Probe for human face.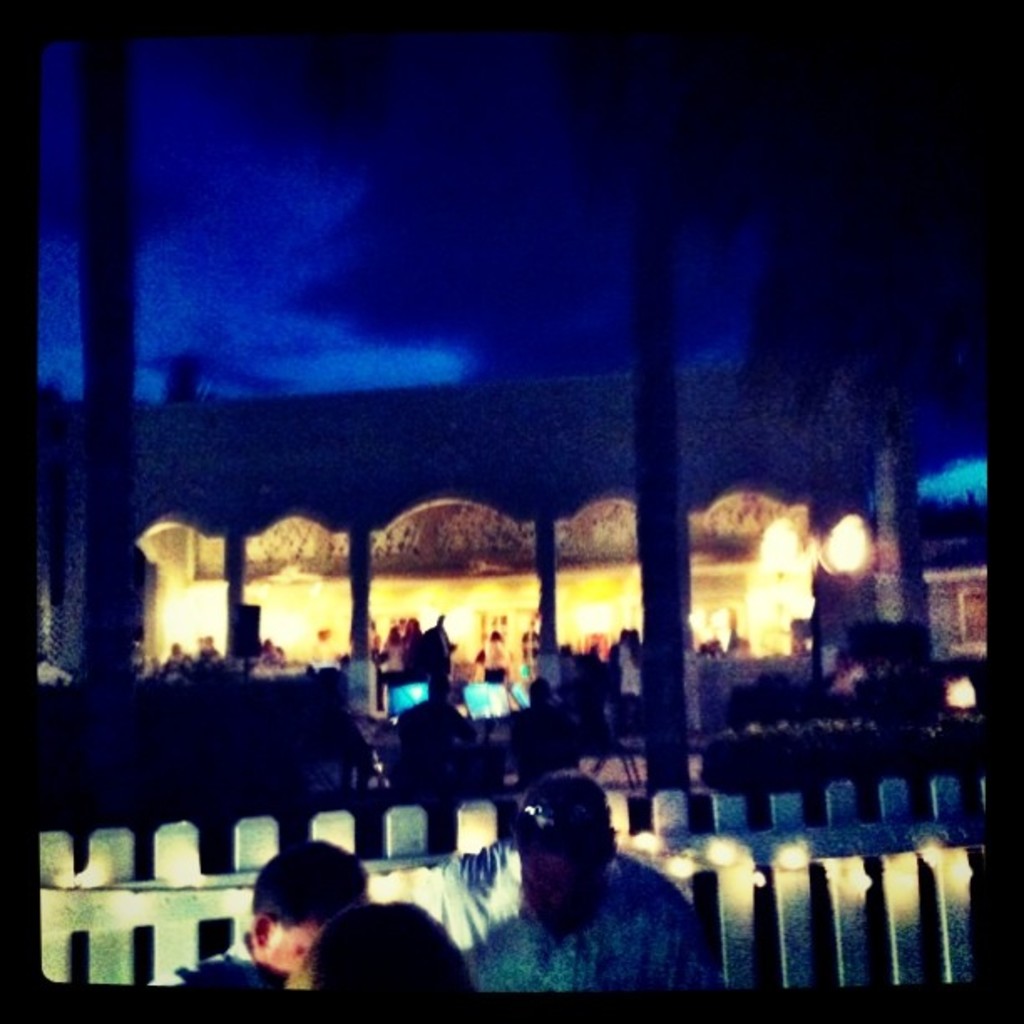
Probe result: 253:920:316:975.
